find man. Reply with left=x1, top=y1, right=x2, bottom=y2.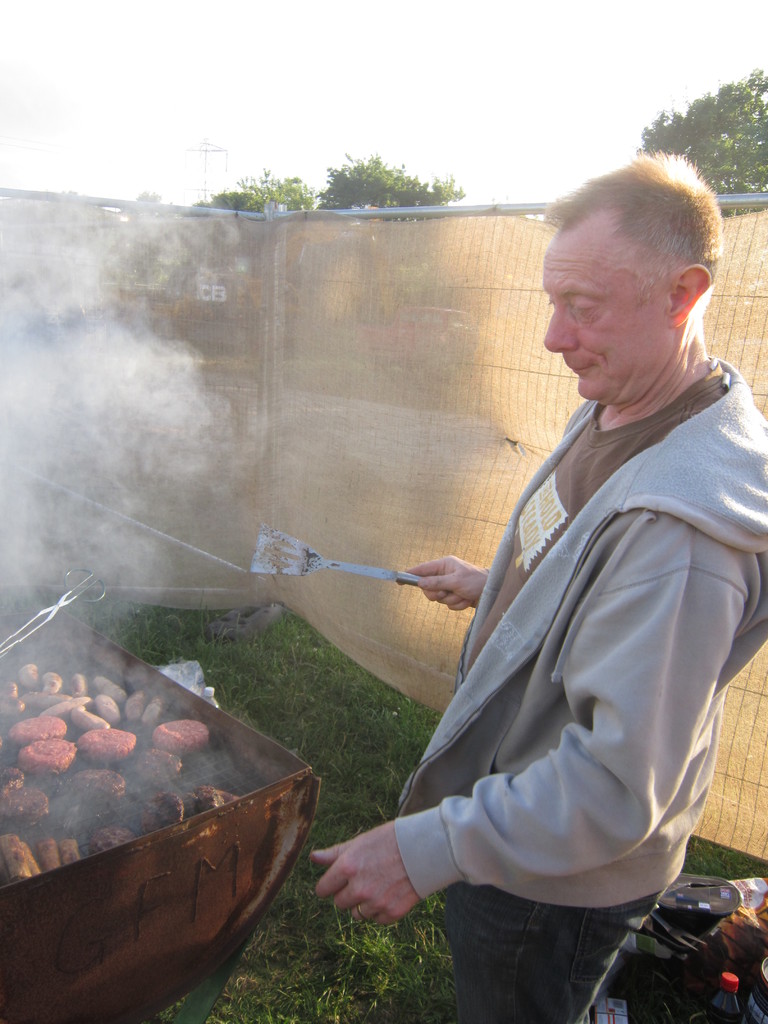
left=319, top=145, right=750, bottom=1001.
